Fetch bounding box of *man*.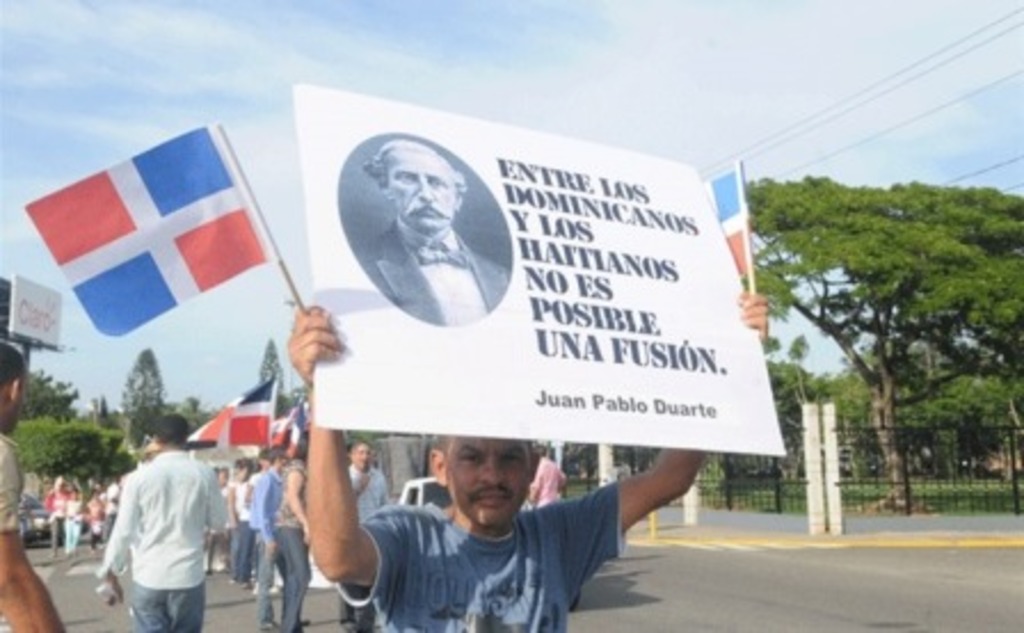
Bbox: <bbox>279, 295, 766, 631</bbox>.
